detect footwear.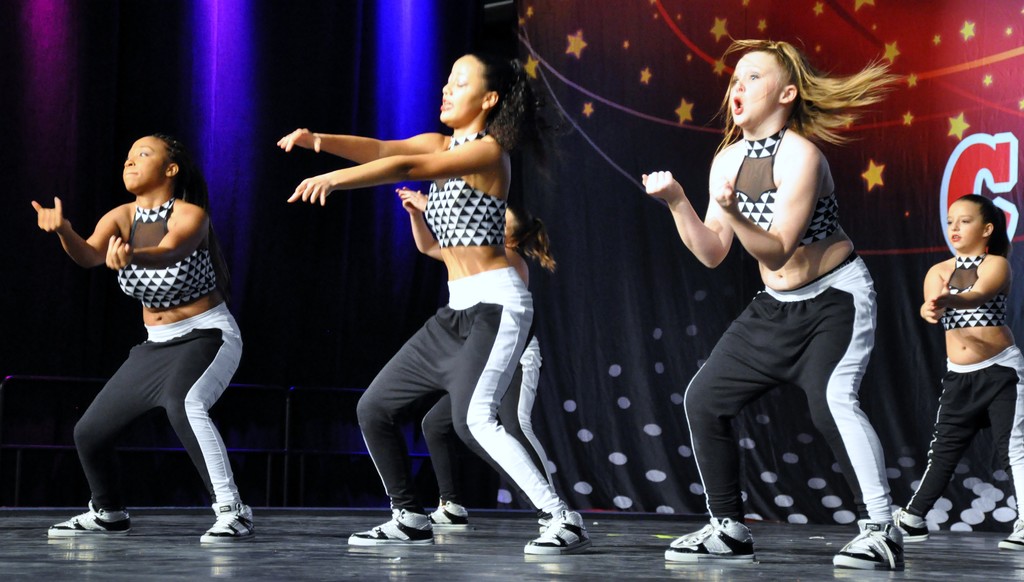
Detected at x1=662, y1=519, x2=754, y2=560.
